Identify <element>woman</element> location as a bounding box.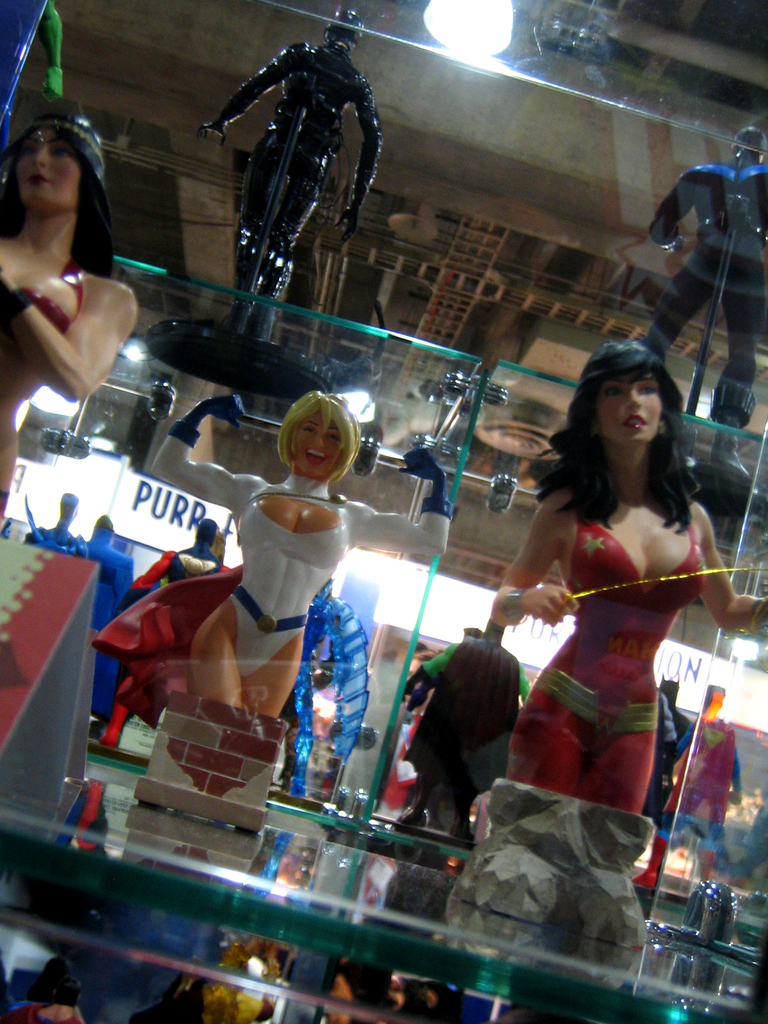
[0, 97, 150, 526].
